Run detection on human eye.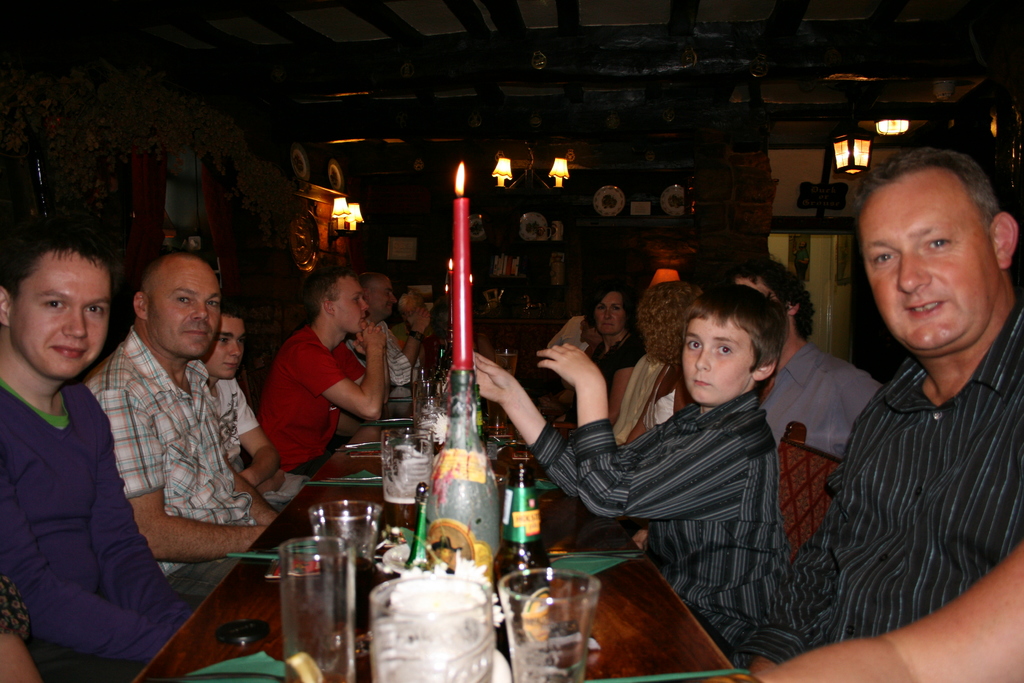
Result: (x1=173, y1=293, x2=190, y2=306).
